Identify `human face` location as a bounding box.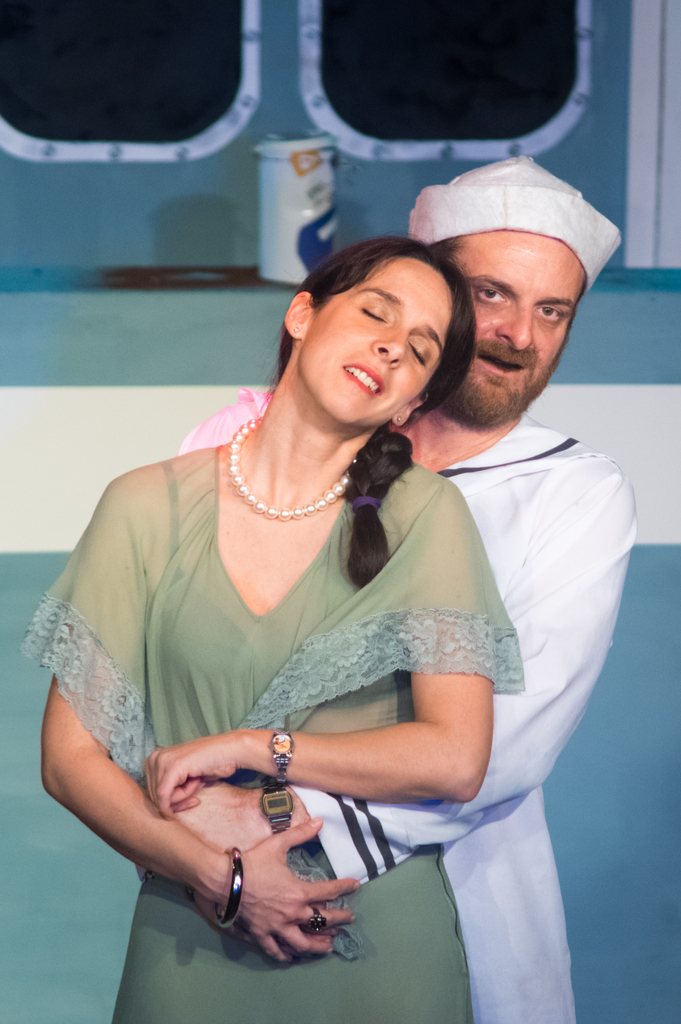
300:255:453:425.
